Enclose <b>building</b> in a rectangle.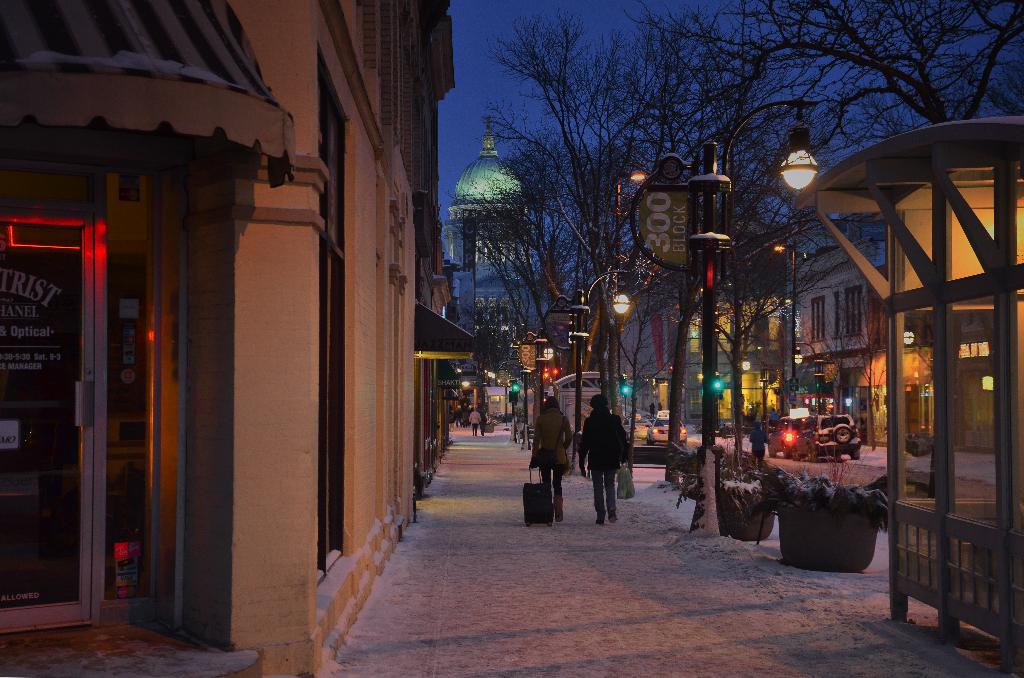
box(796, 222, 1023, 446).
